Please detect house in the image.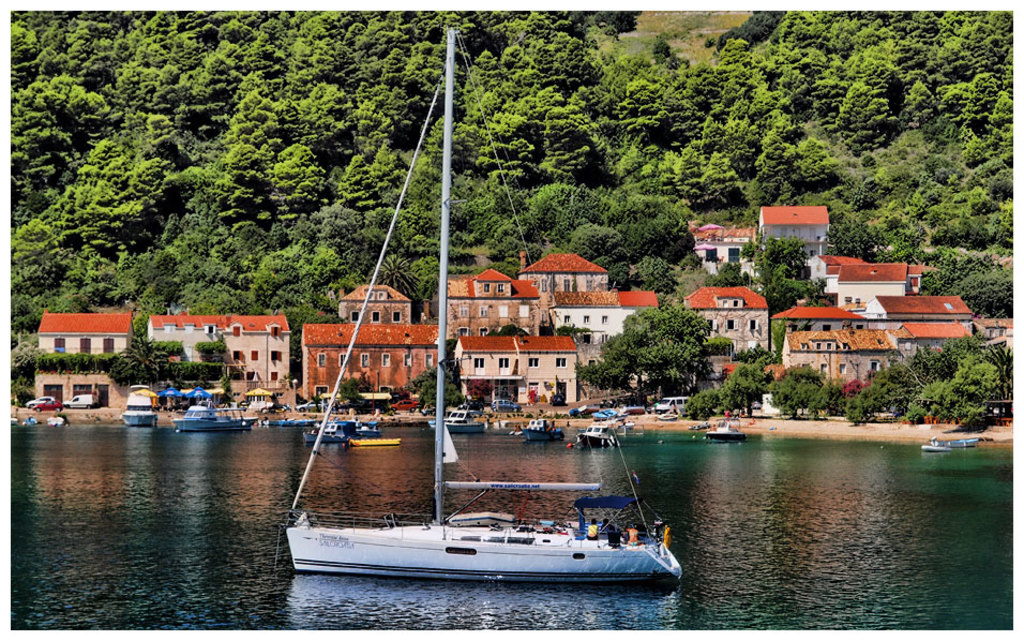
x1=749 y1=203 x2=831 y2=263.
